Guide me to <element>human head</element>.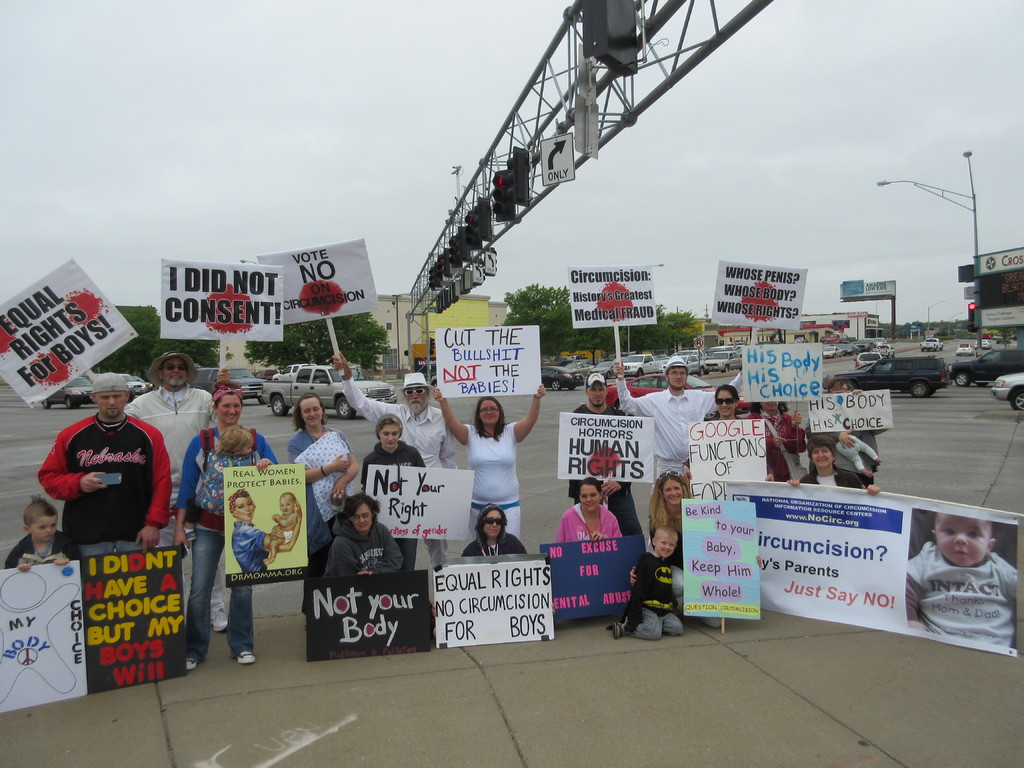
Guidance: [809,440,836,470].
